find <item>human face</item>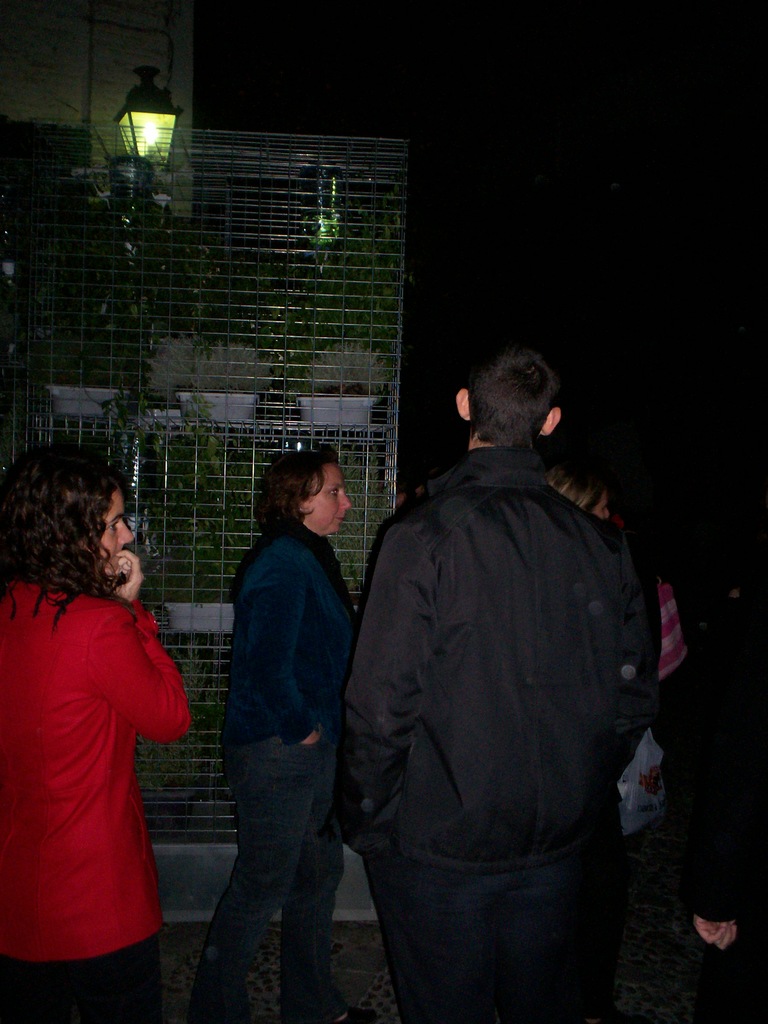
bbox=[94, 490, 140, 582]
